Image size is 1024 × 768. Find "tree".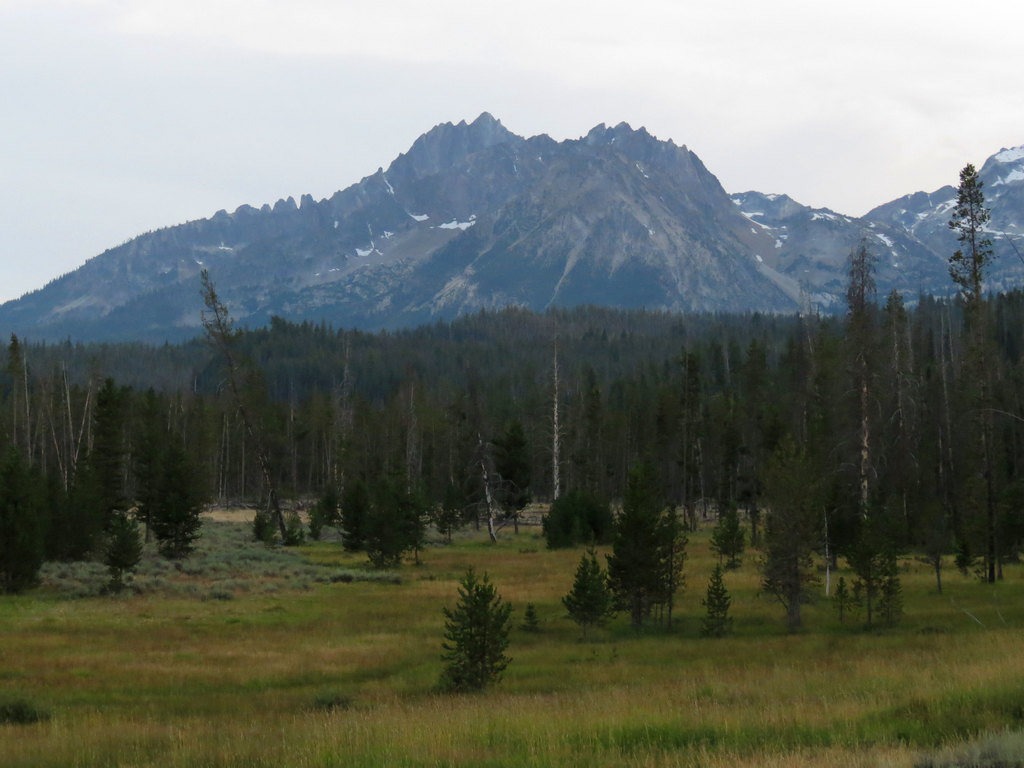
detection(191, 266, 302, 543).
